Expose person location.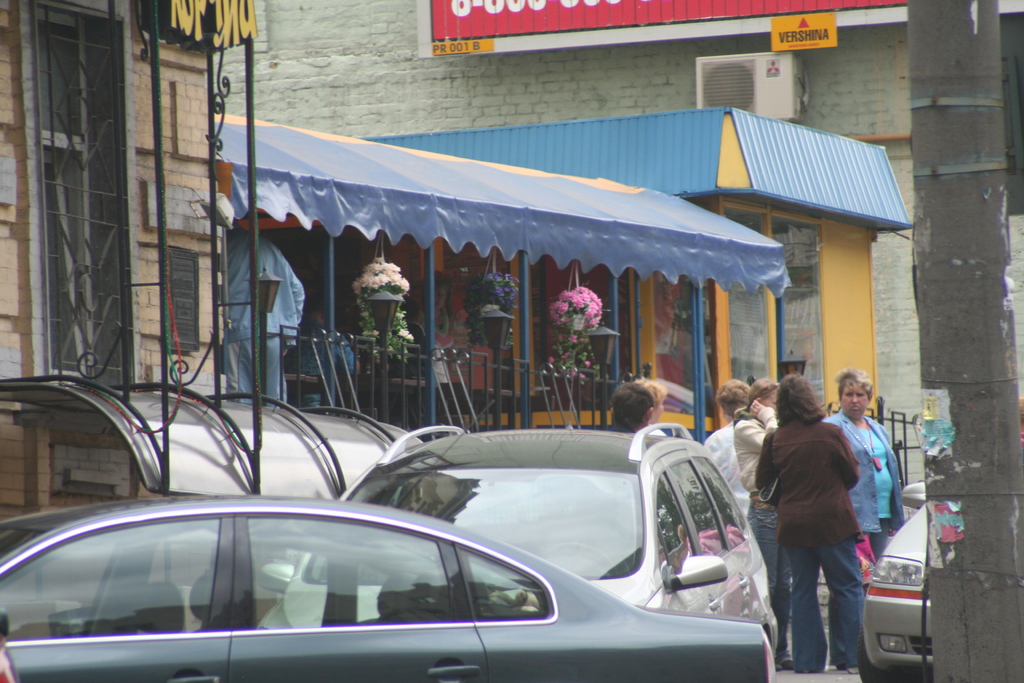
Exposed at <region>285, 297, 355, 410</region>.
